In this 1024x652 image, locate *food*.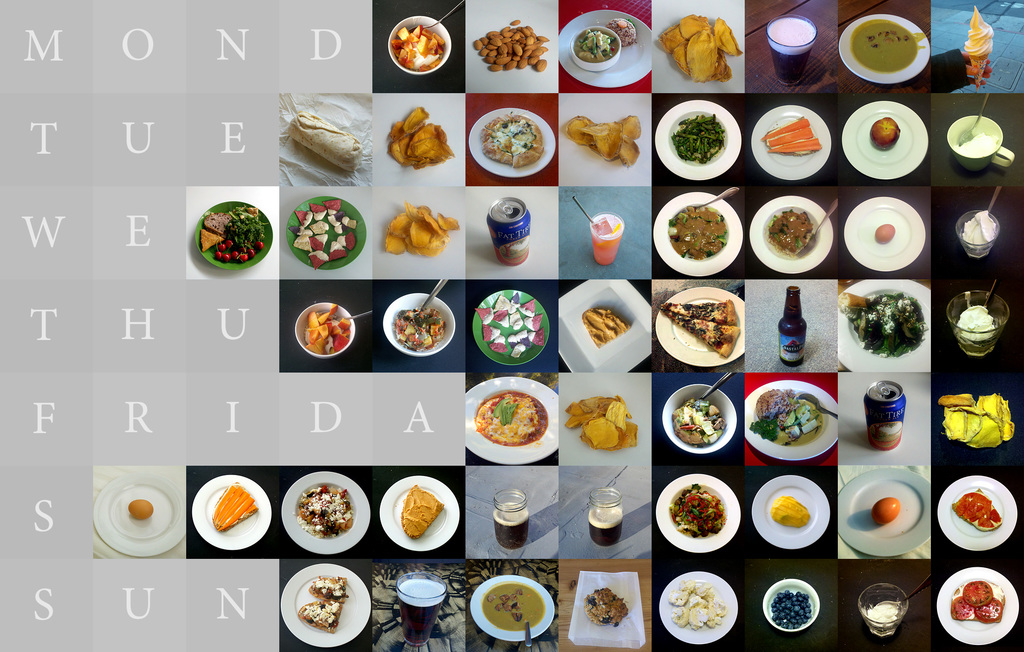
Bounding box: (666, 578, 728, 633).
